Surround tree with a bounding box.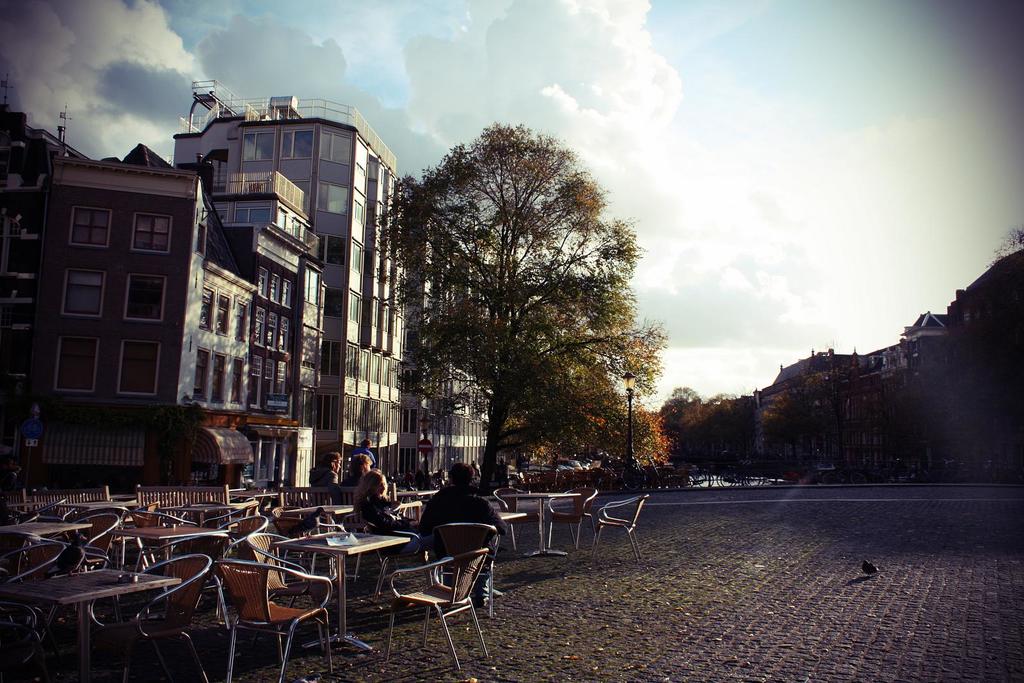
{"left": 662, "top": 389, "right": 701, "bottom": 485}.
